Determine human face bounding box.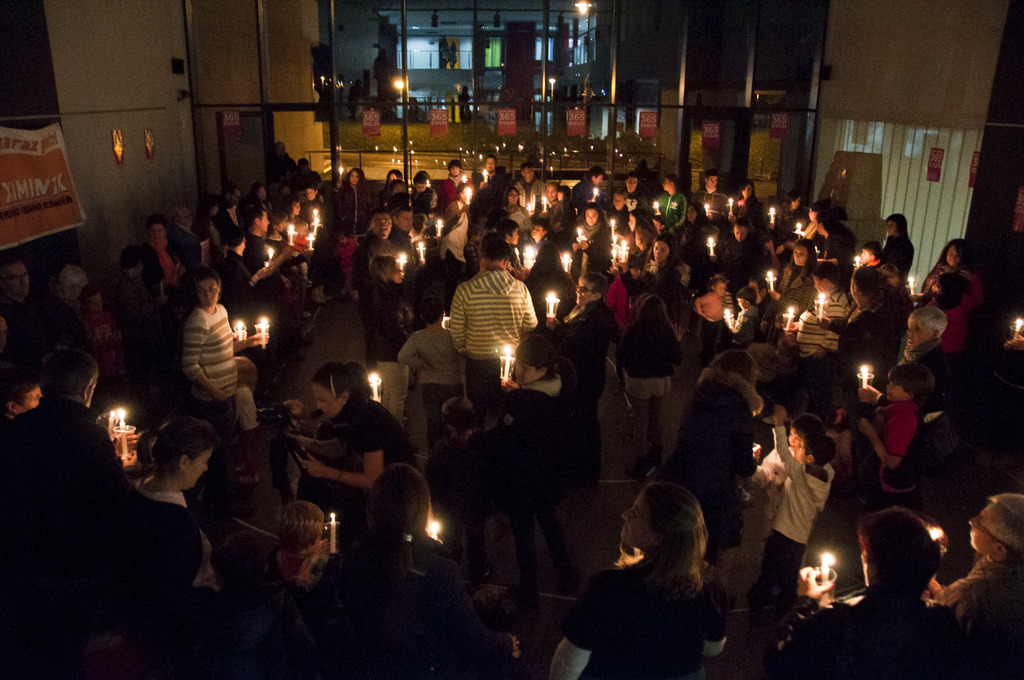
Determined: BBox(545, 184, 559, 202).
